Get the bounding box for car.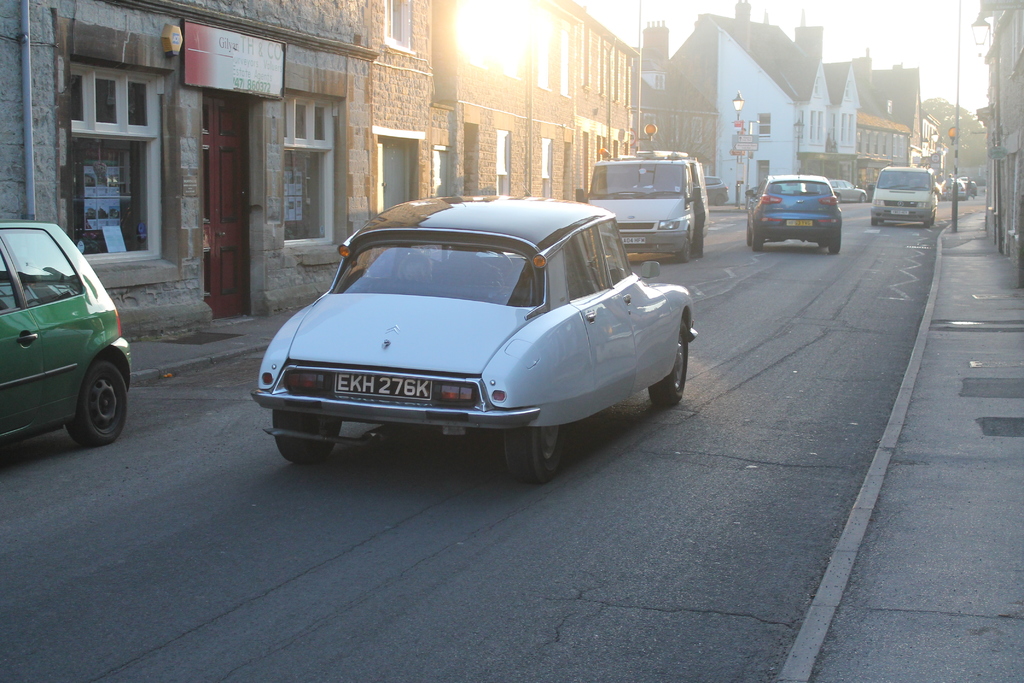
<box>242,202,701,479</box>.
